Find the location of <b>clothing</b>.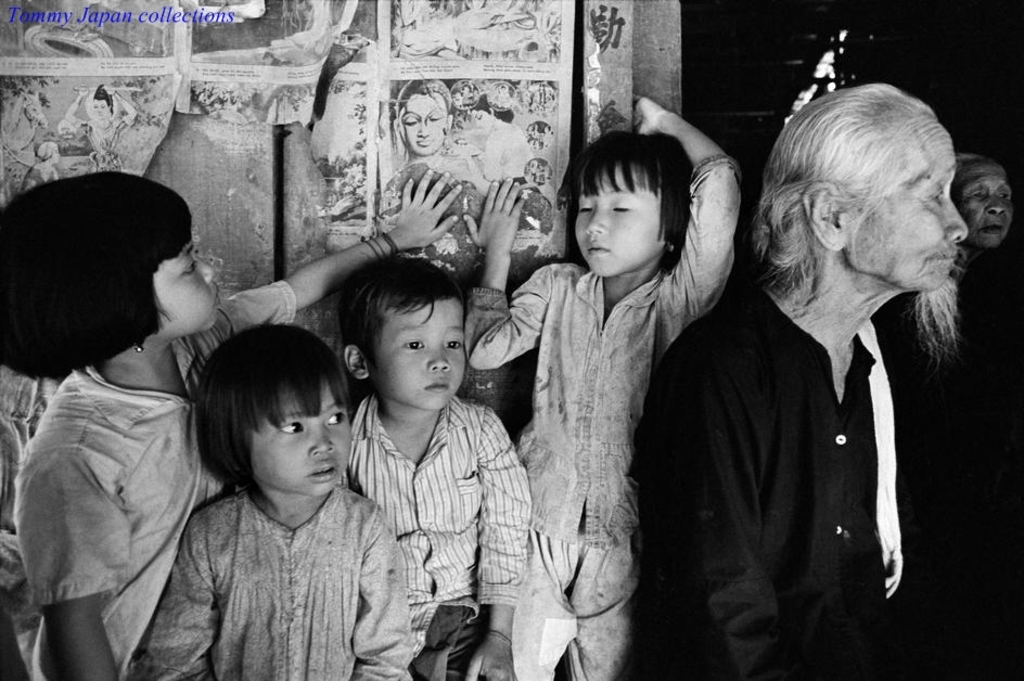
Location: <region>462, 151, 735, 678</region>.
